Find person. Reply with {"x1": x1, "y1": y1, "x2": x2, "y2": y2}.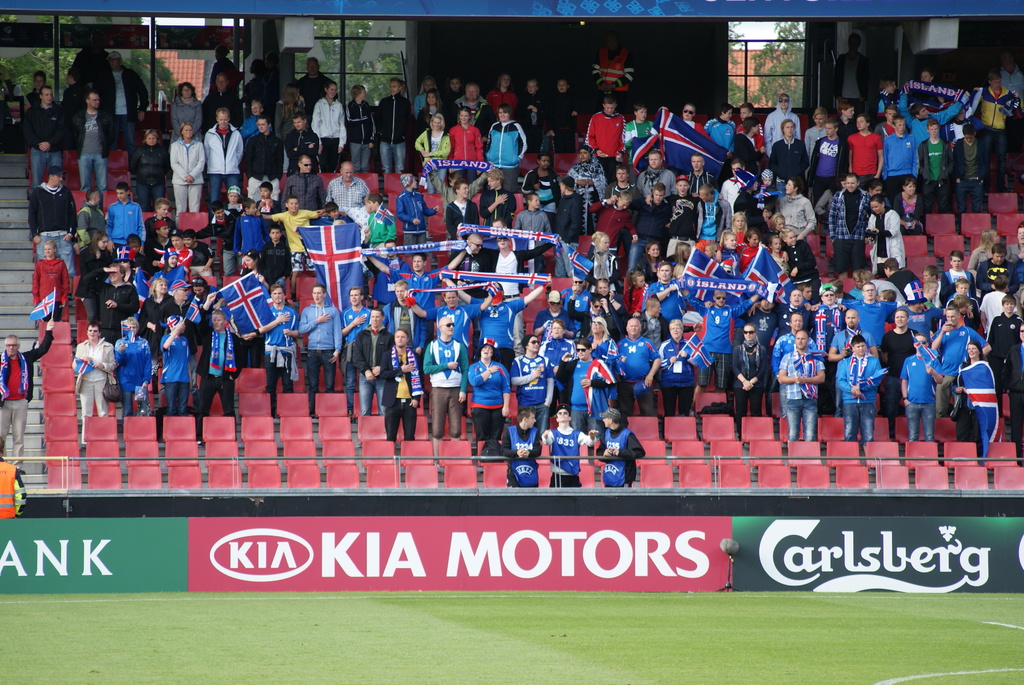
{"x1": 644, "y1": 228, "x2": 676, "y2": 261}.
